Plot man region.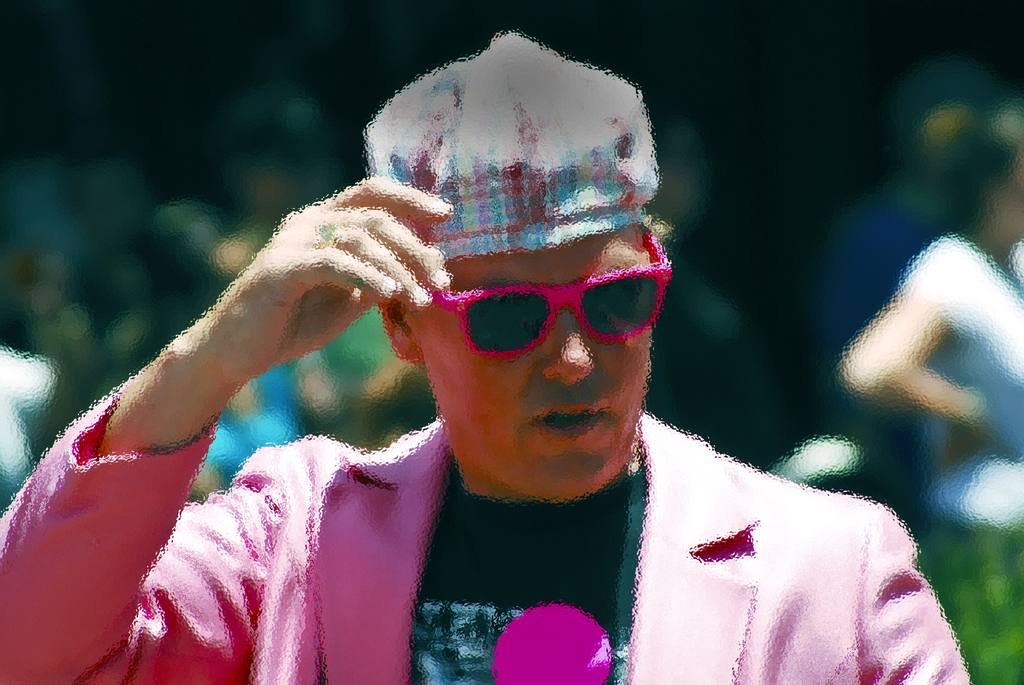
Plotted at (3, 31, 969, 684).
